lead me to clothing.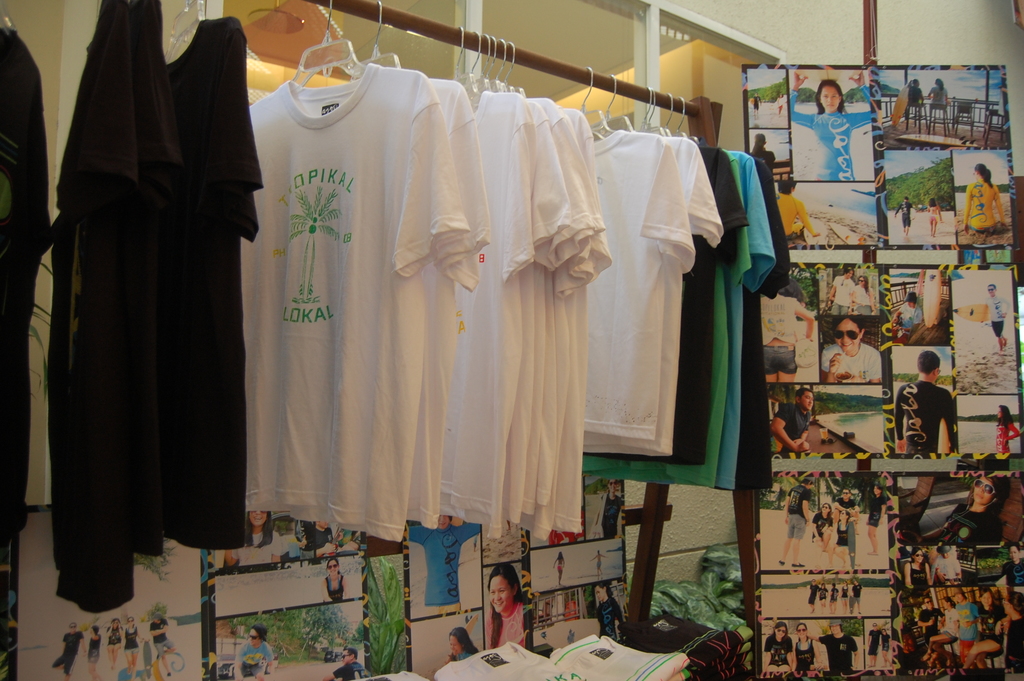
Lead to 122 624 138 653.
